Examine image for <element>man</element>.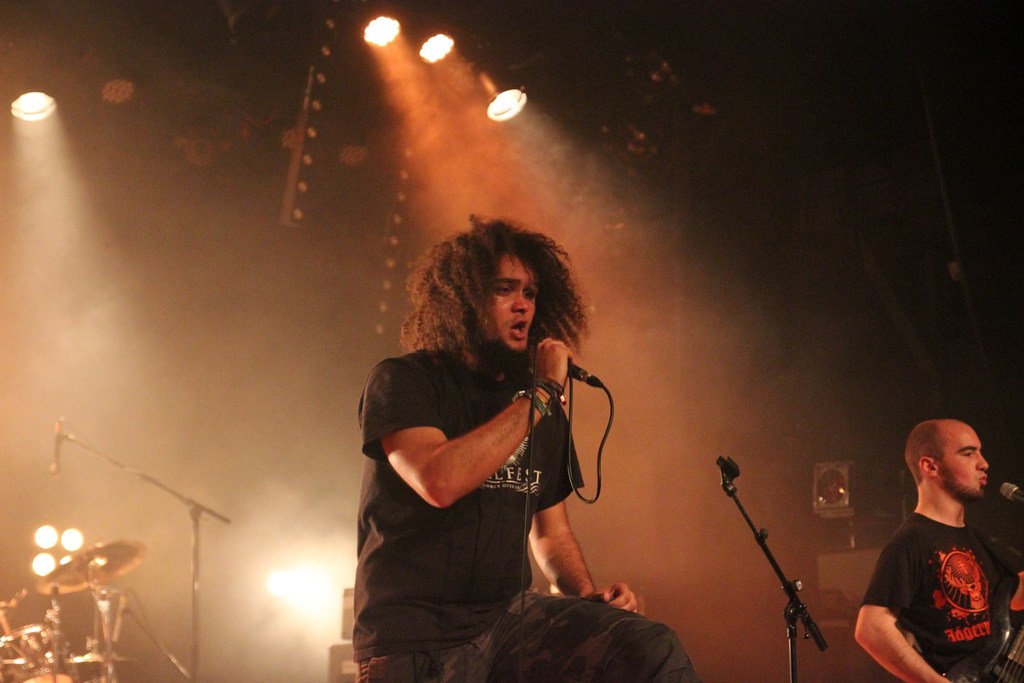
Examination result: x1=353, y1=217, x2=697, y2=682.
